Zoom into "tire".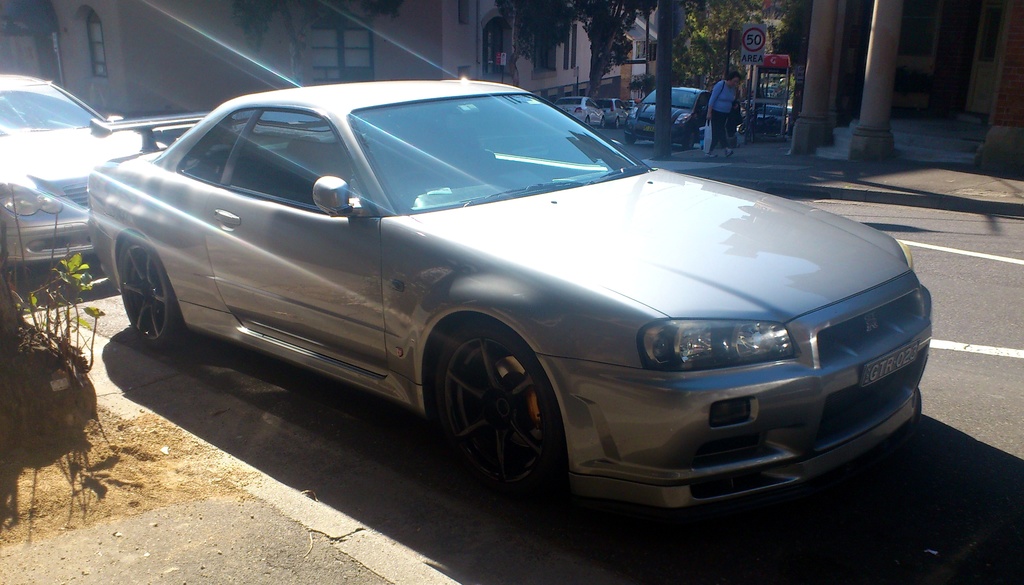
Zoom target: bbox(601, 116, 607, 129).
